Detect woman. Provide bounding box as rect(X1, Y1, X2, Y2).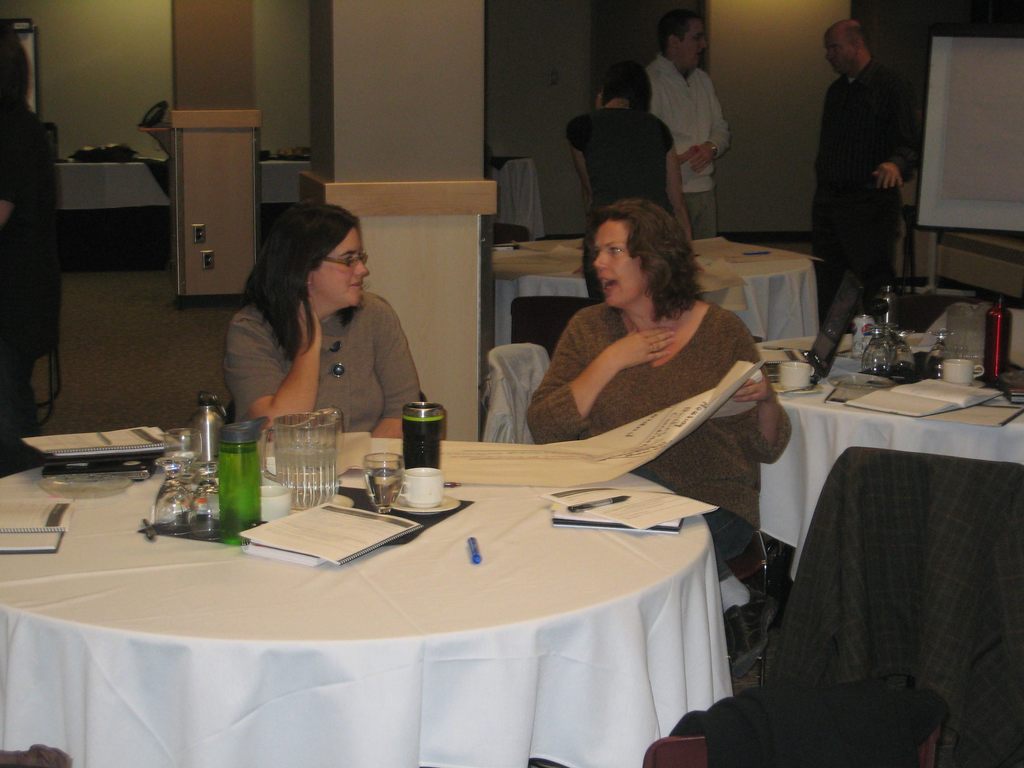
rect(525, 200, 797, 569).
